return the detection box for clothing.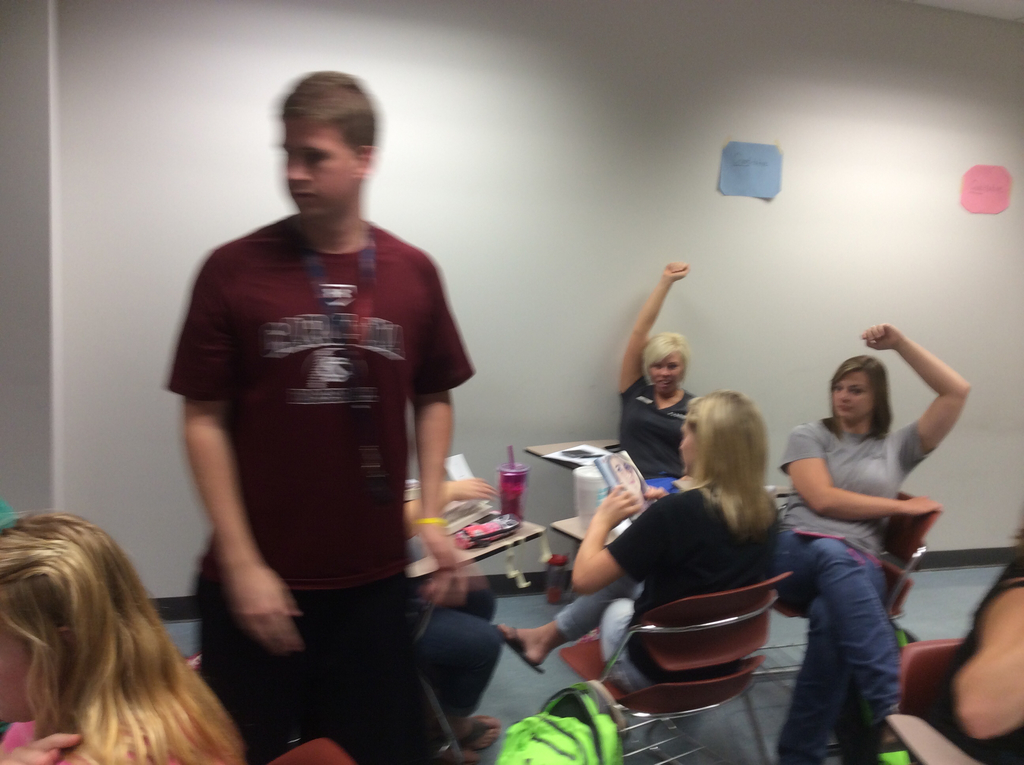
Rect(0, 711, 172, 764).
